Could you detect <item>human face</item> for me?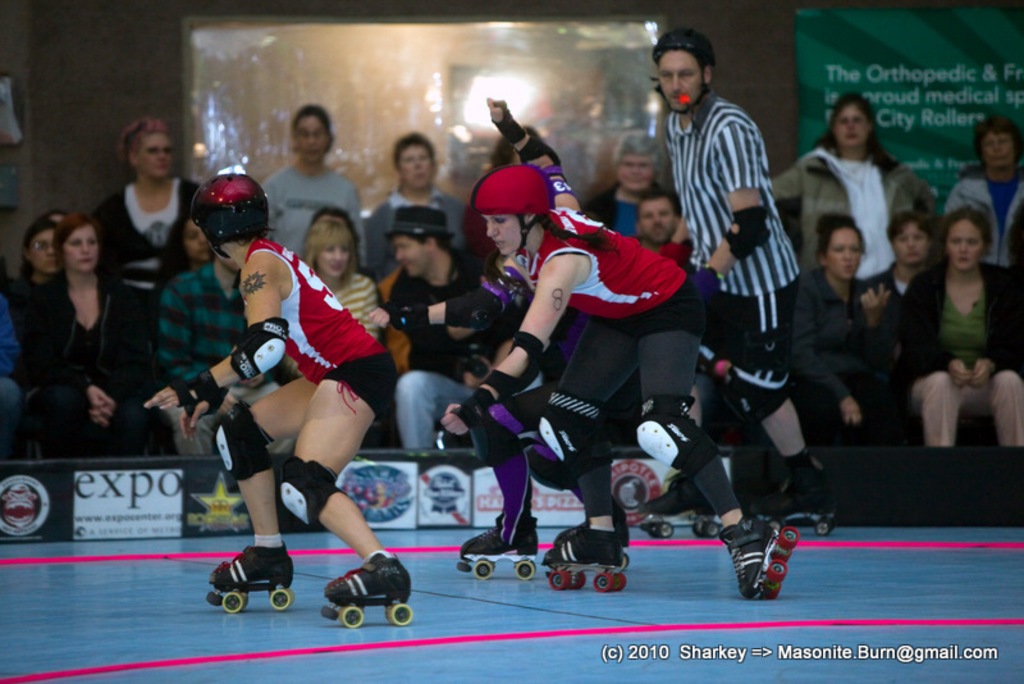
Detection result: [836, 104, 872, 147].
